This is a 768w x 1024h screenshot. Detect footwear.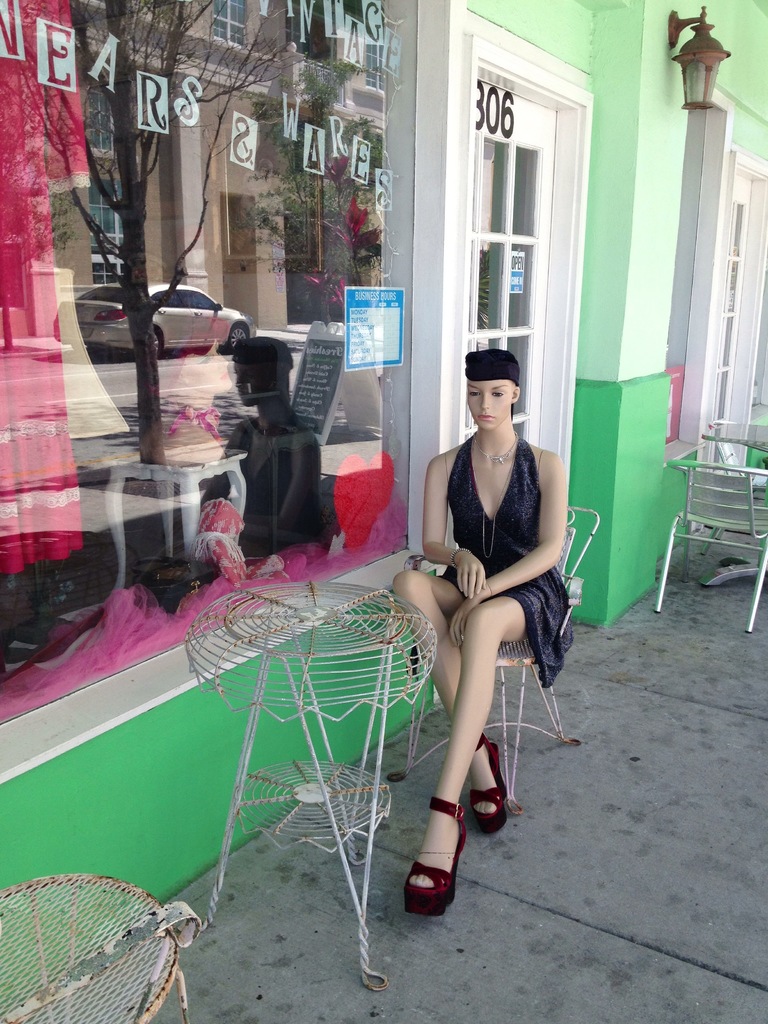
pyautogui.locateOnScreen(466, 737, 509, 833).
